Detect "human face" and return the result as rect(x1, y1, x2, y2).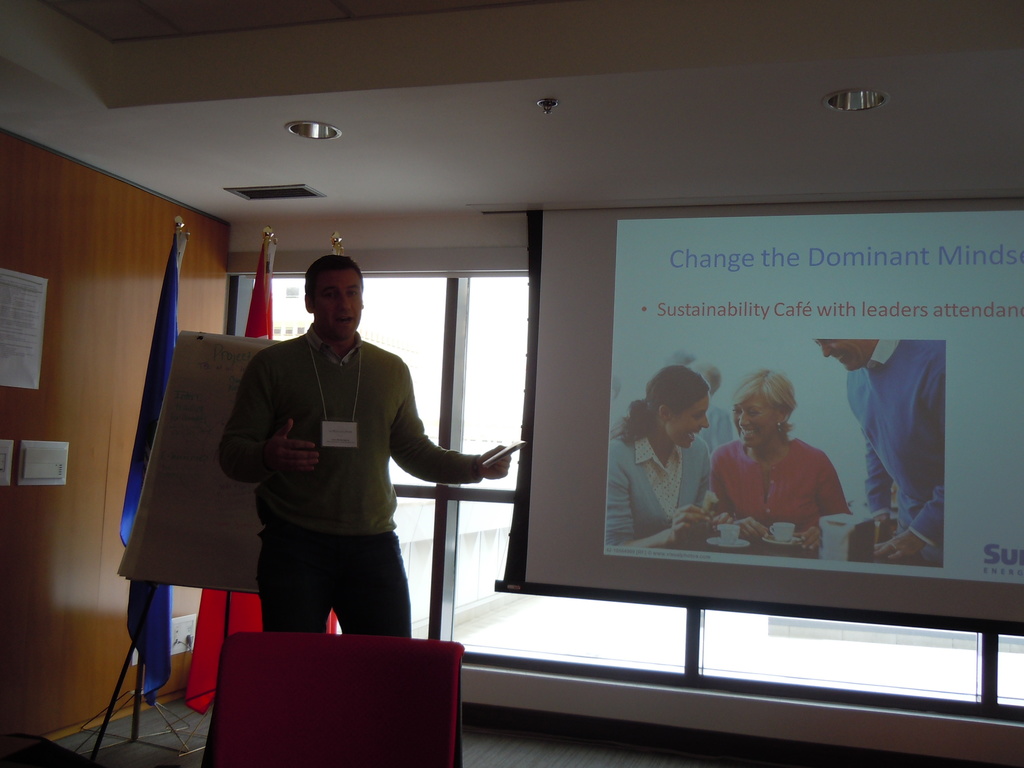
rect(666, 389, 708, 447).
